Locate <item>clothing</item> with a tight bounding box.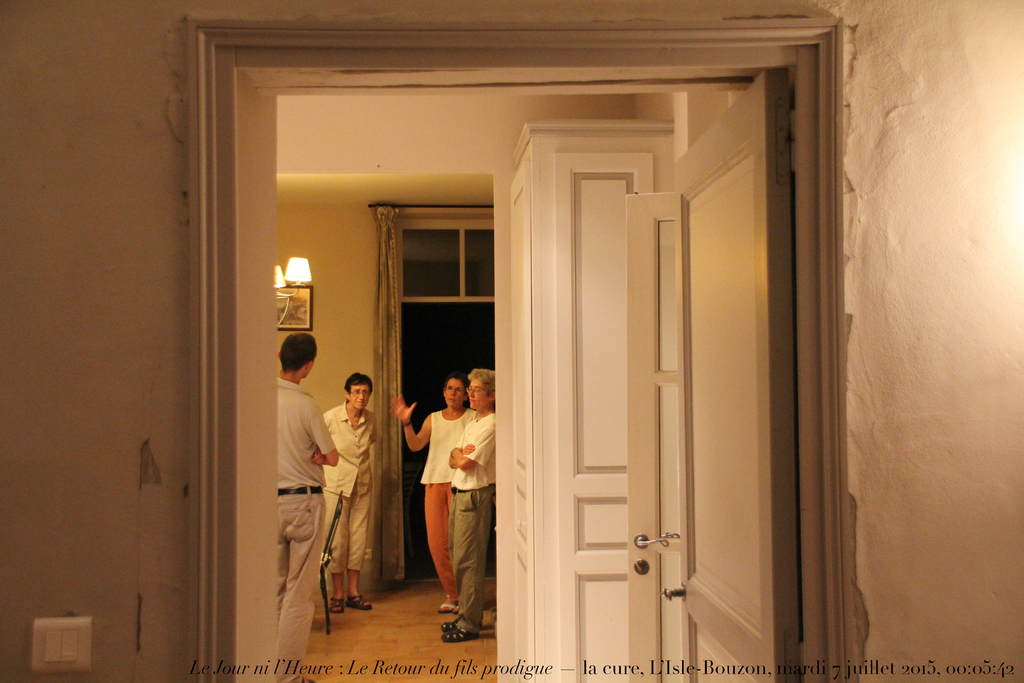
318, 397, 381, 582.
